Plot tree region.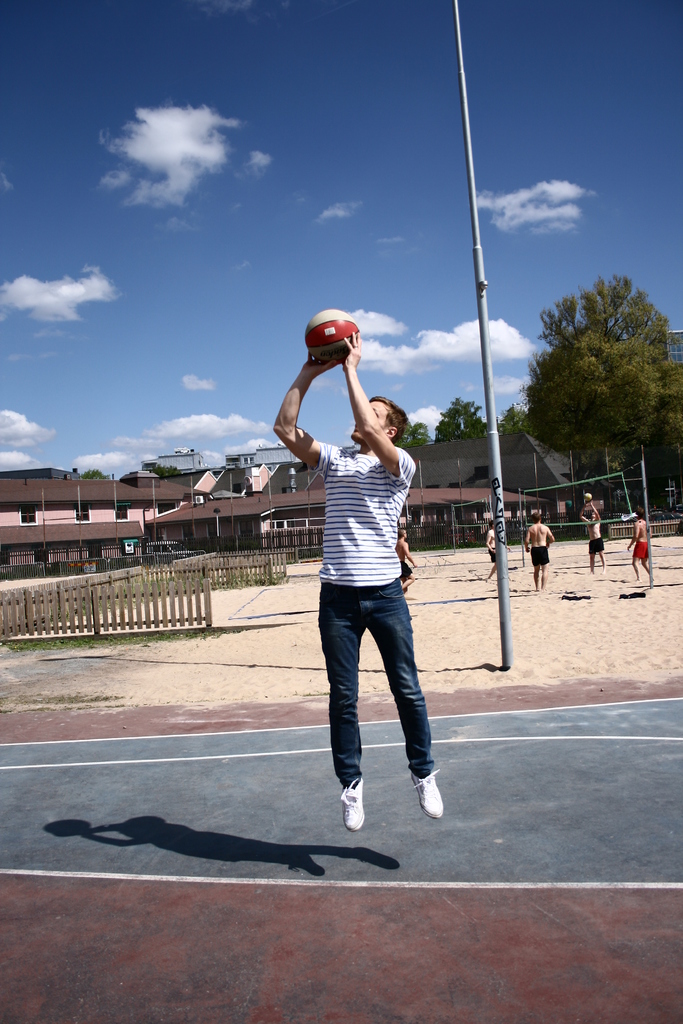
Plotted at [left=147, top=460, right=181, bottom=478].
